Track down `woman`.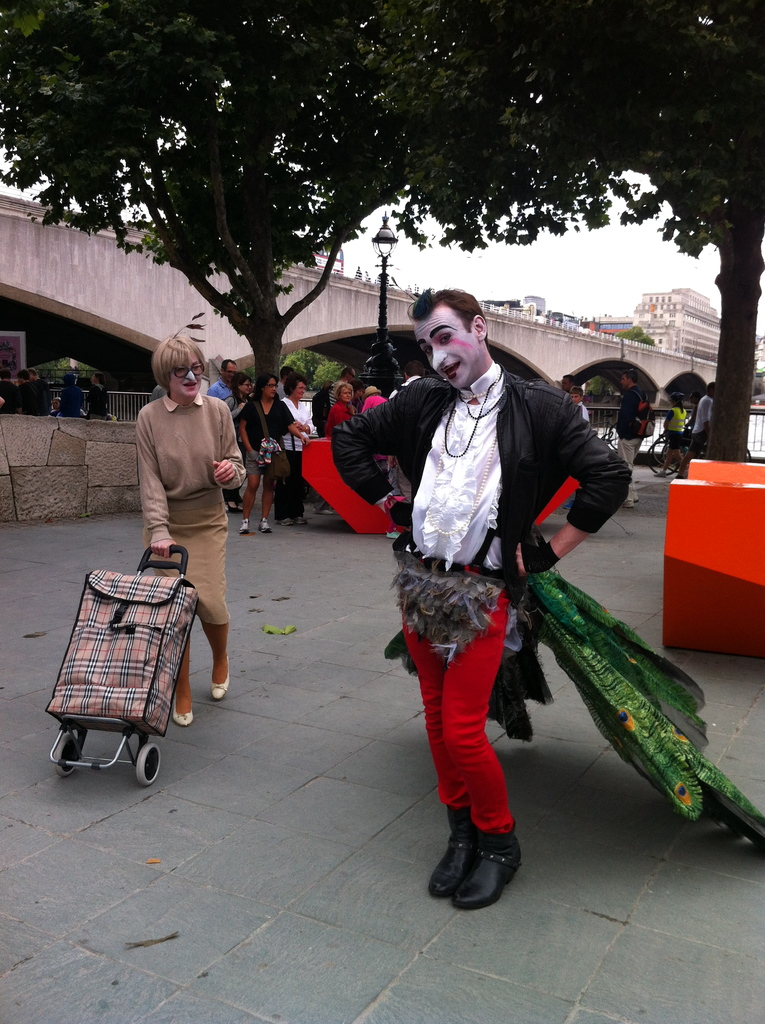
Tracked to 237,371,312,534.
